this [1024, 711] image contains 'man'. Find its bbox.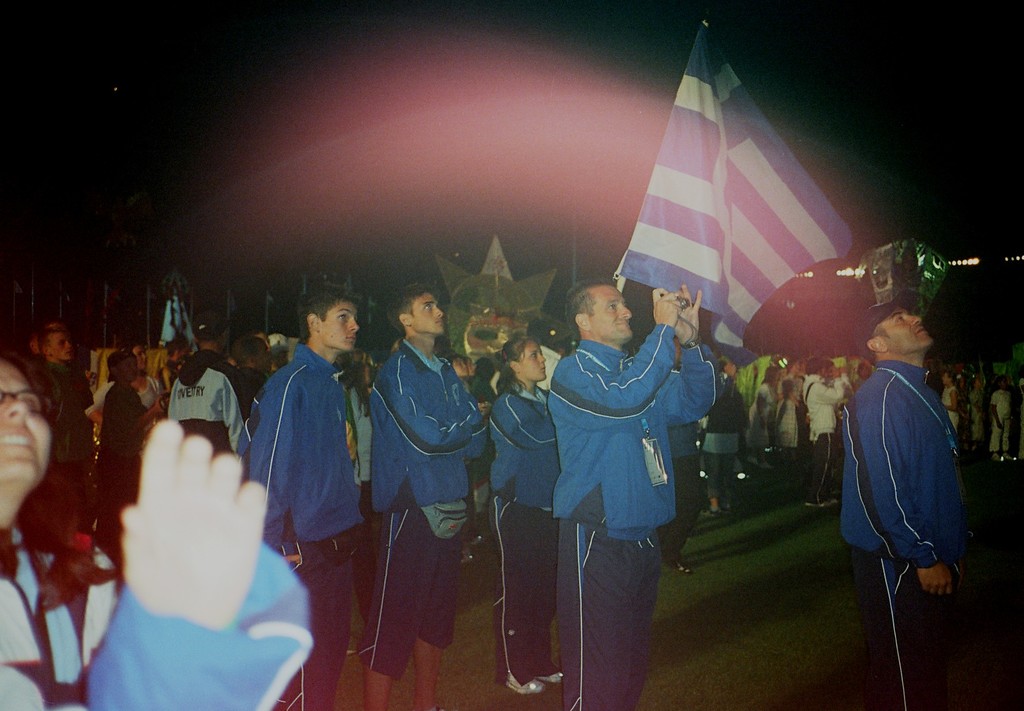
{"x1": 358, "y1": 282, "x2": 495, "y2": 710}.
